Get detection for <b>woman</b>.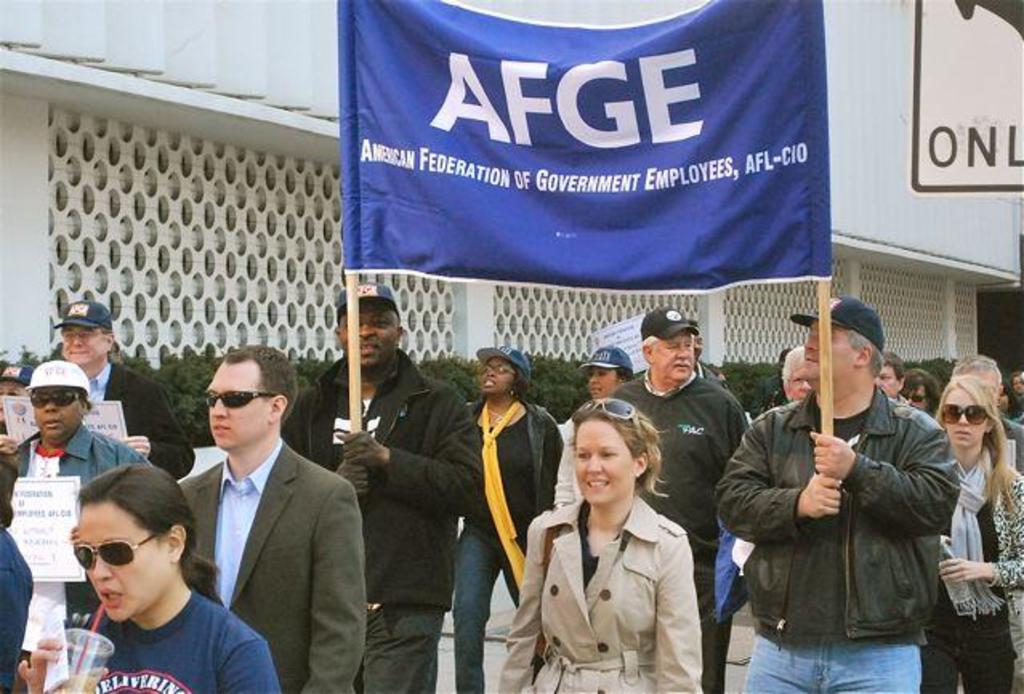
Detection: locate(548, 341, 635, 508).
